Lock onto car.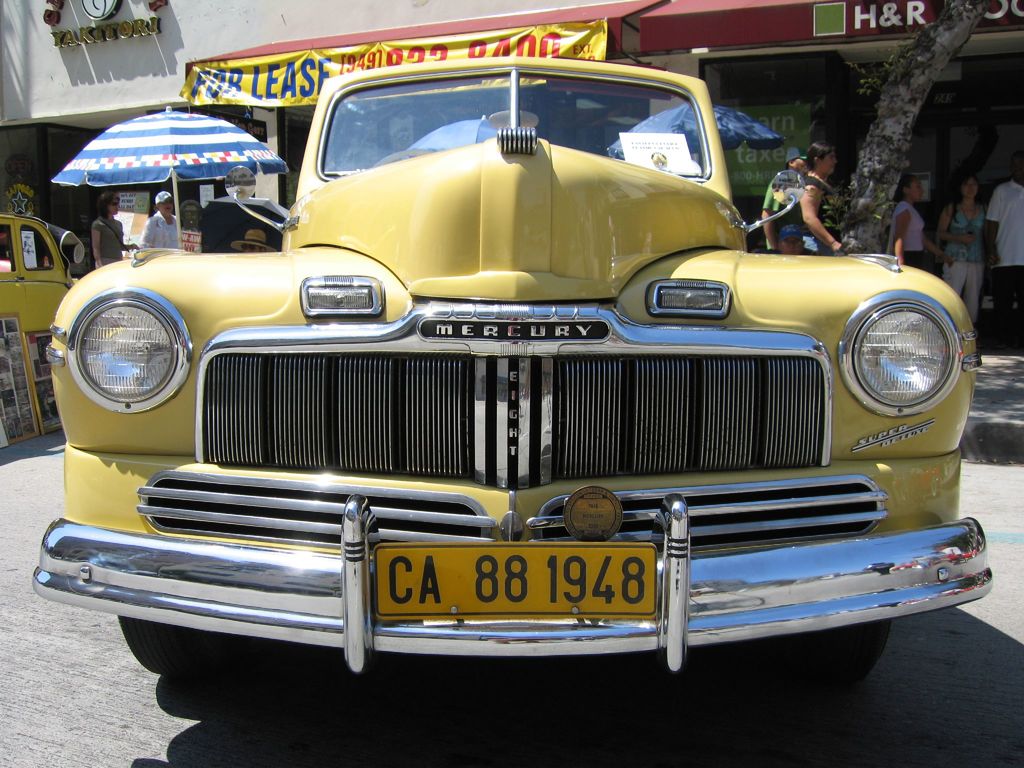
Locked: rect(0, 218, 83, 338).
